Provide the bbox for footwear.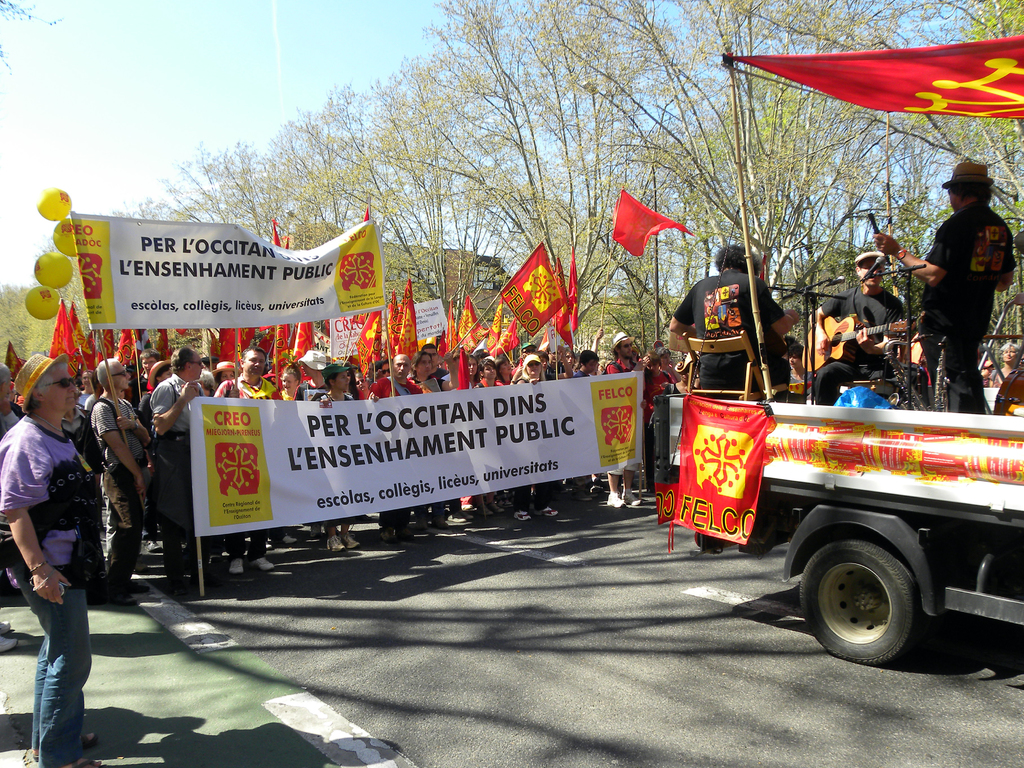
[53, 756, 108, 767].
